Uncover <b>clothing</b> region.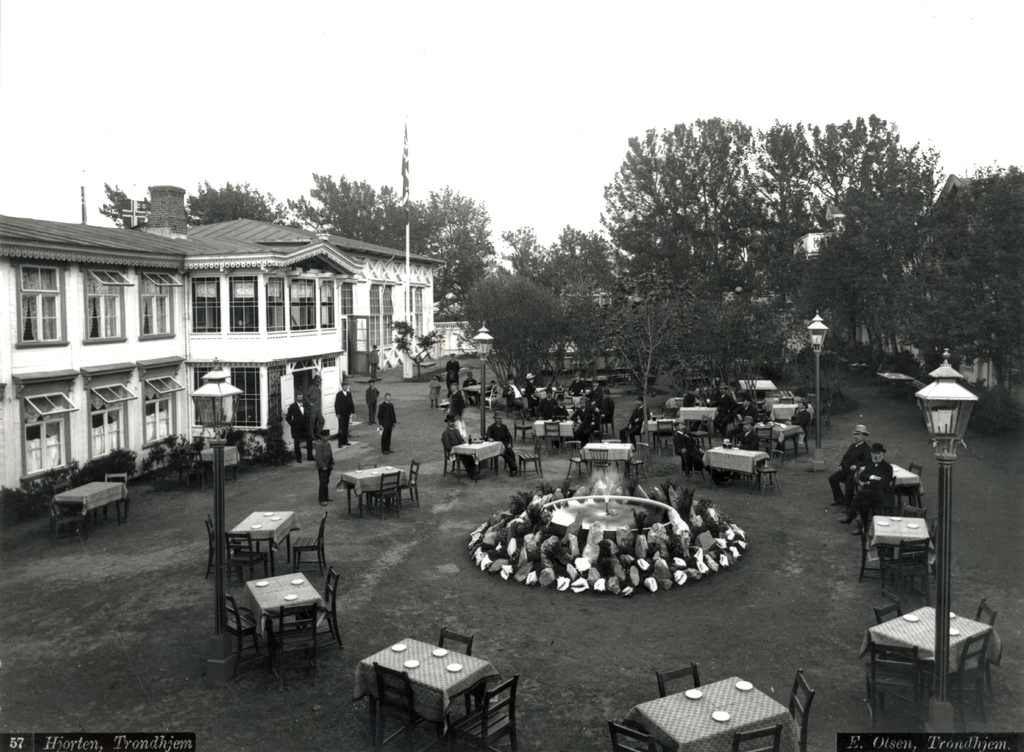
Uncovered: bbox(442, 423, 477, 483).
